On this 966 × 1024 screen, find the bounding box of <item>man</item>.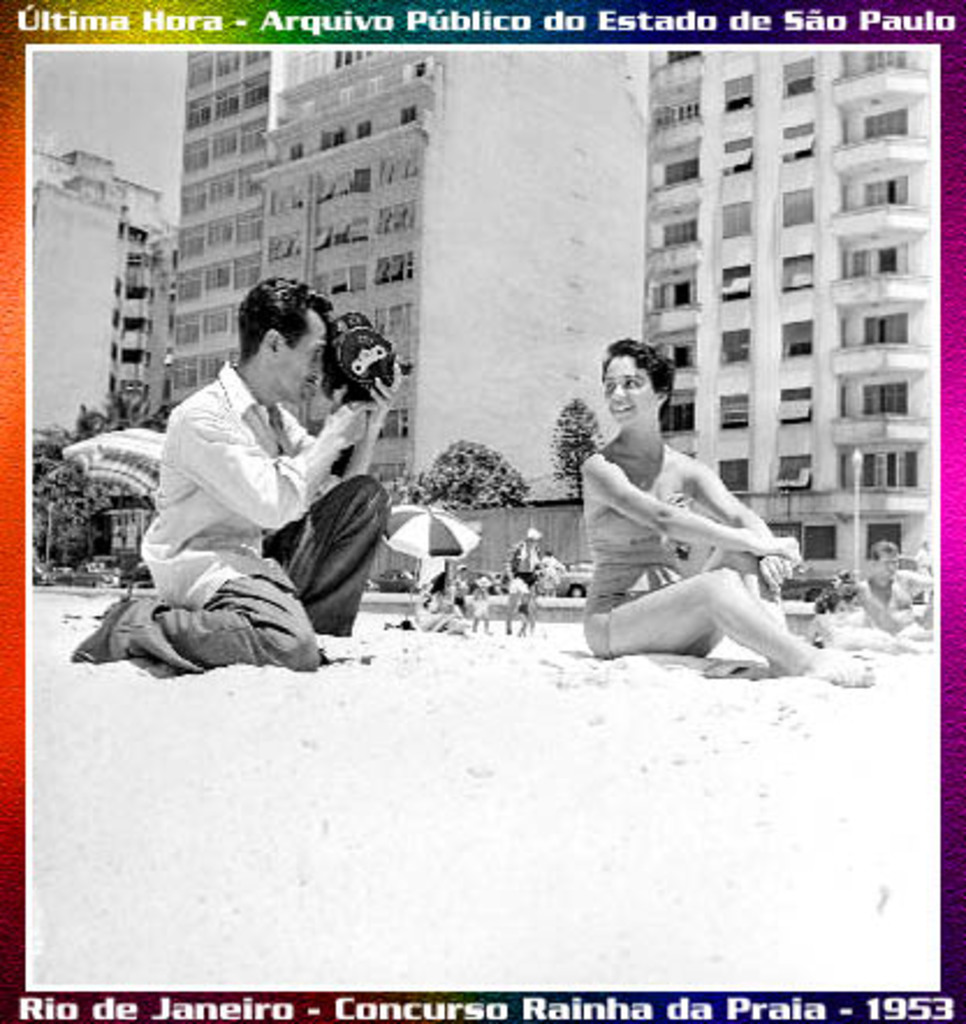
Bounding box: (left=90, top=283, right=405, bottom=676).
